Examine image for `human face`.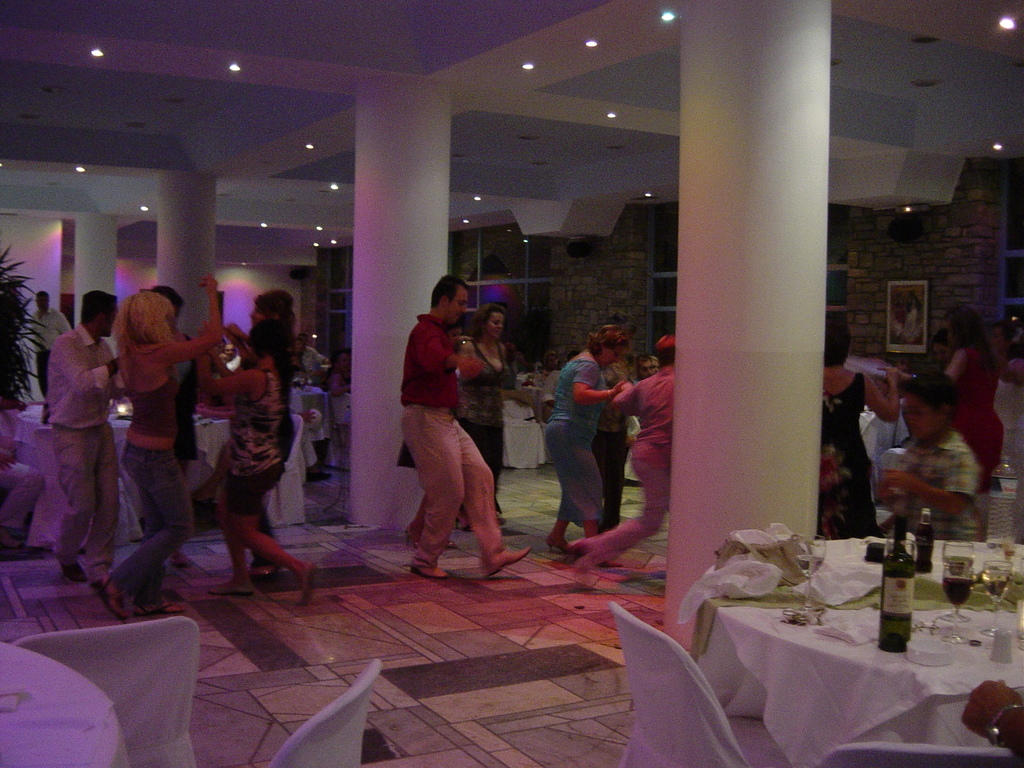
Examination result: <bbox>448, 294, 469, 329</bbox>.
